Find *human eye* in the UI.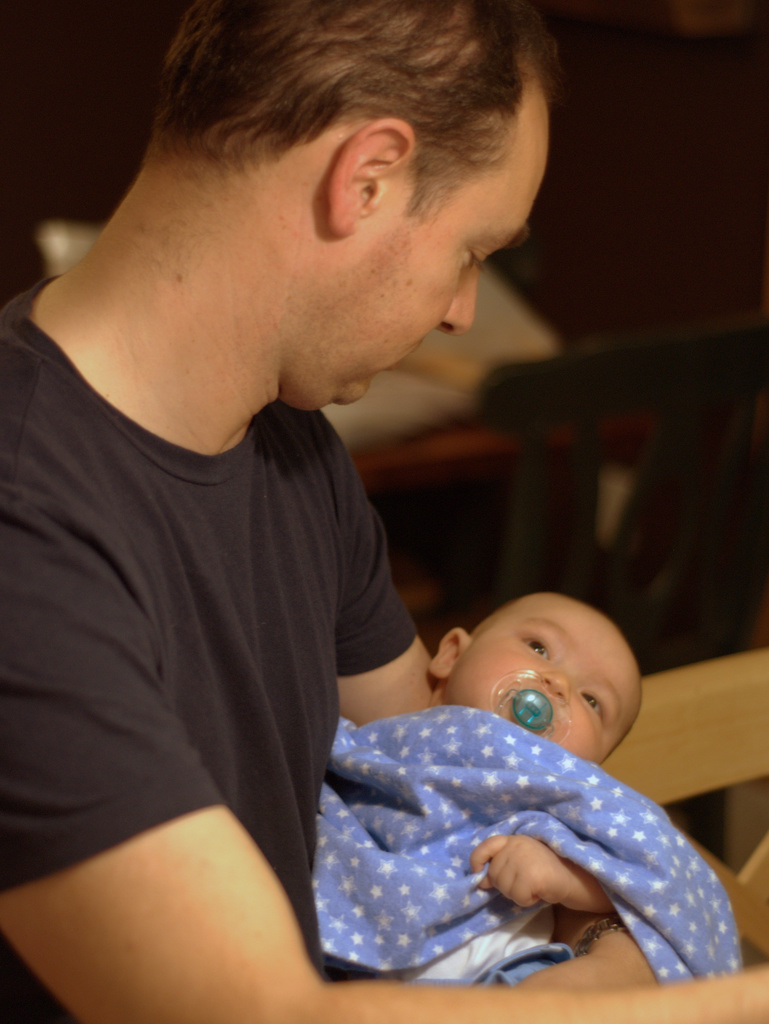
UI element at box=[520, 636, 549, 662].
